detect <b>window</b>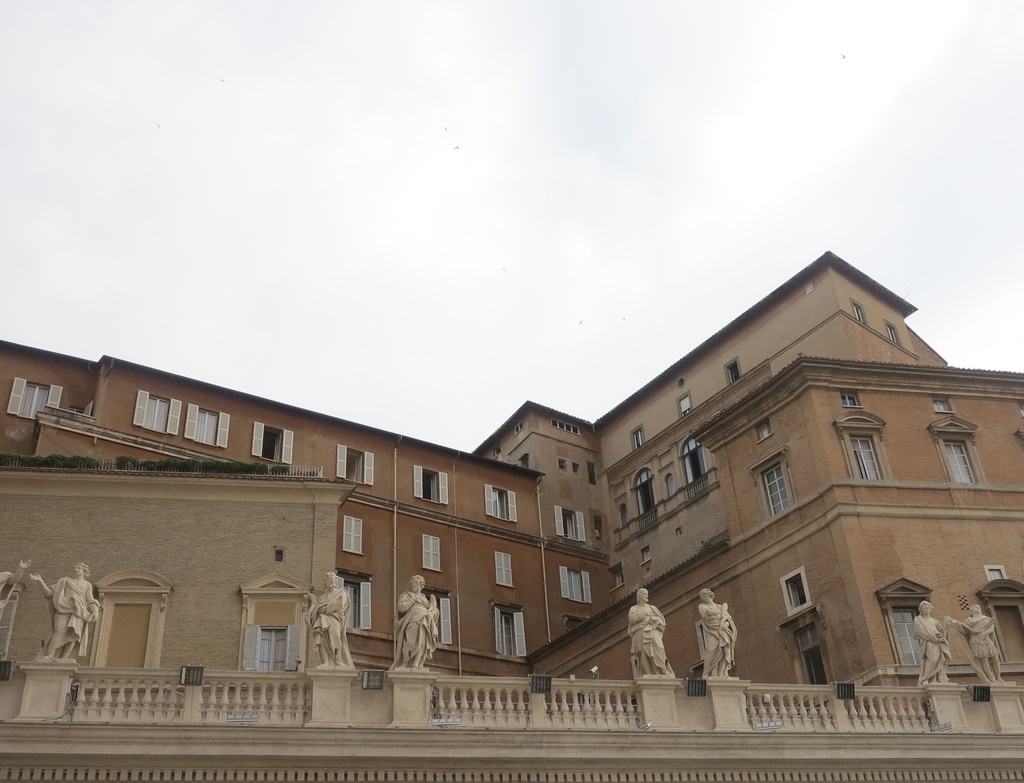
bbox=[81, 581, 156, 695]
